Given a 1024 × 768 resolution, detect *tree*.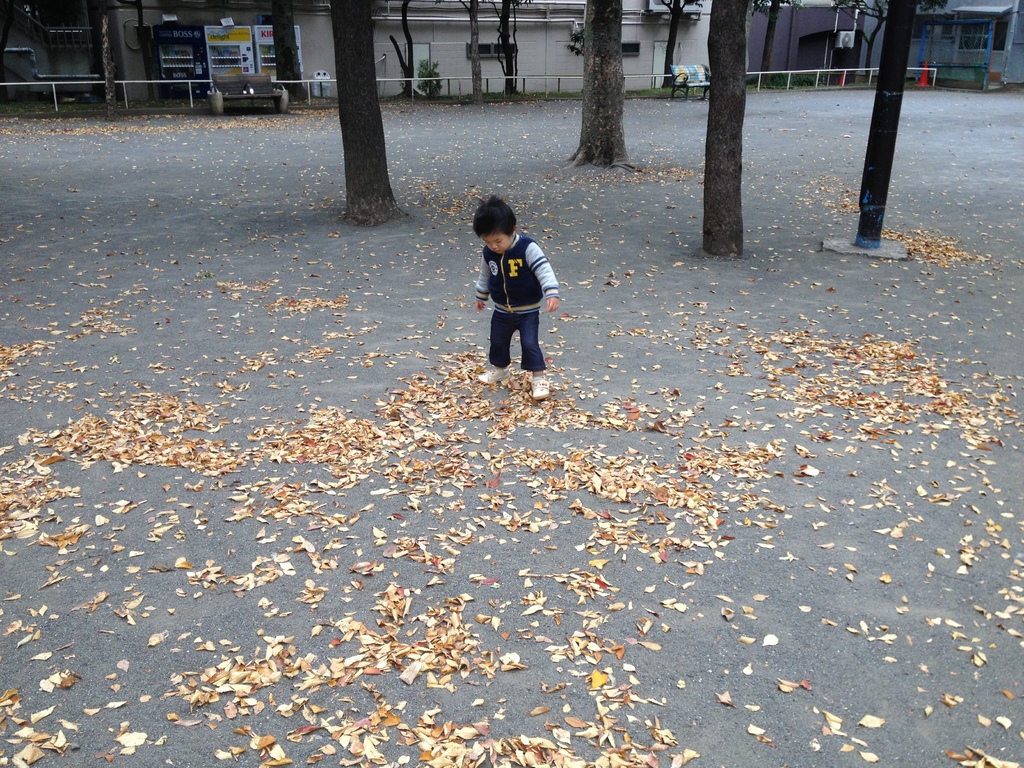
Rect(743, 0, 810, 82).
